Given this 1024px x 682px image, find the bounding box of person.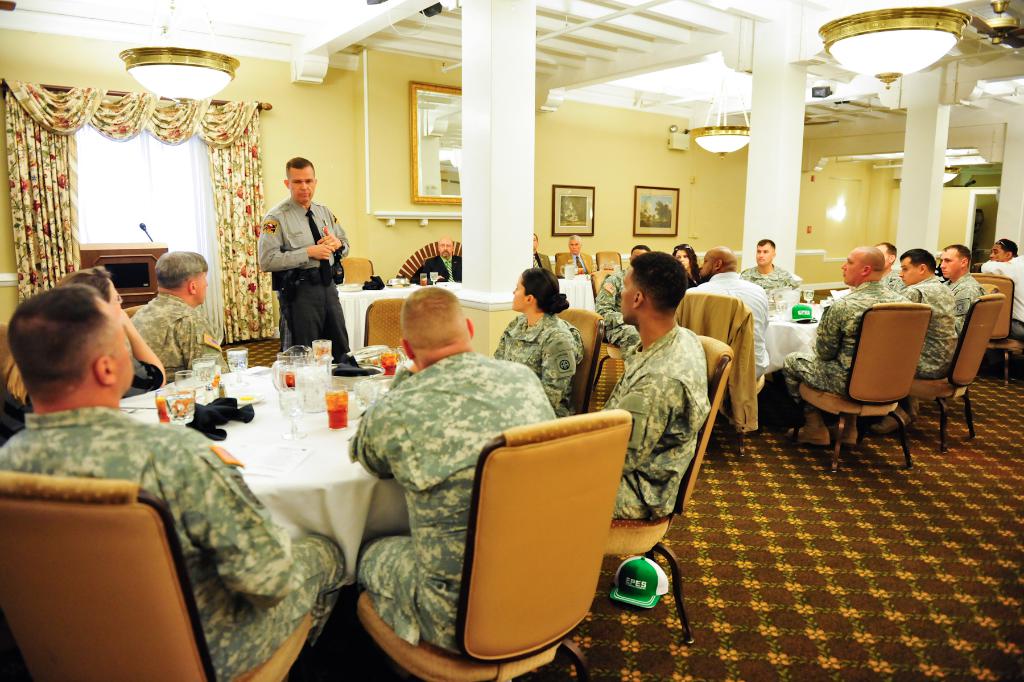
crop(494, 269, 584, 421).
